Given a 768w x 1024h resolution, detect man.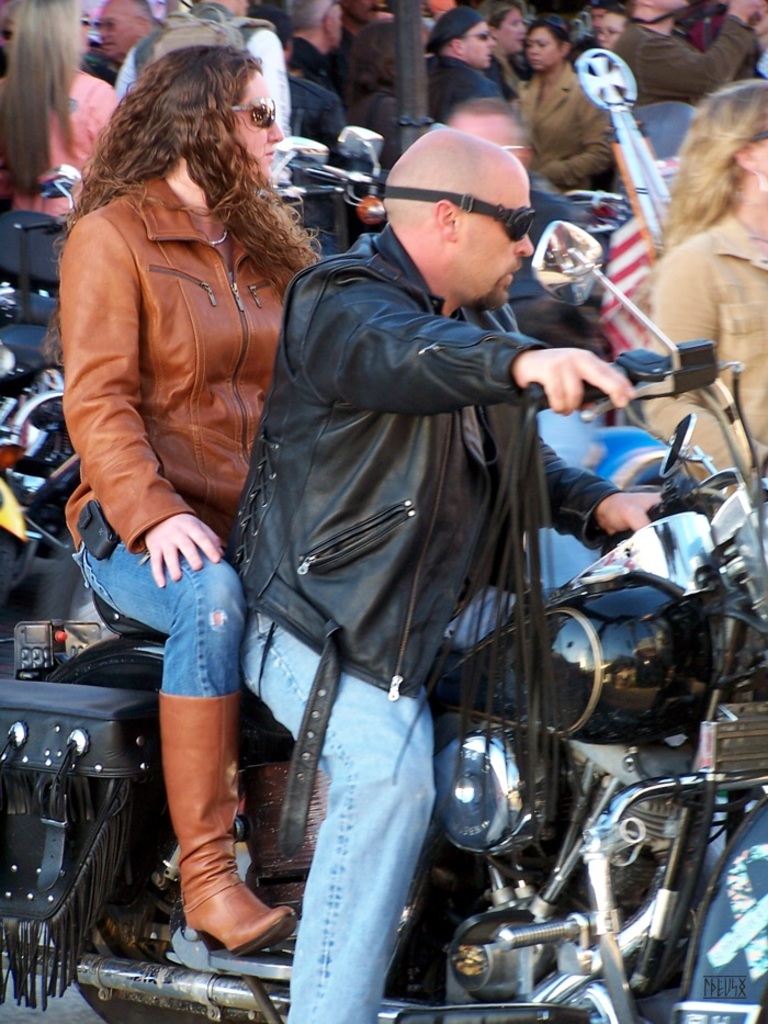
[x1=91, y1=0, x2=162, y2=61].
